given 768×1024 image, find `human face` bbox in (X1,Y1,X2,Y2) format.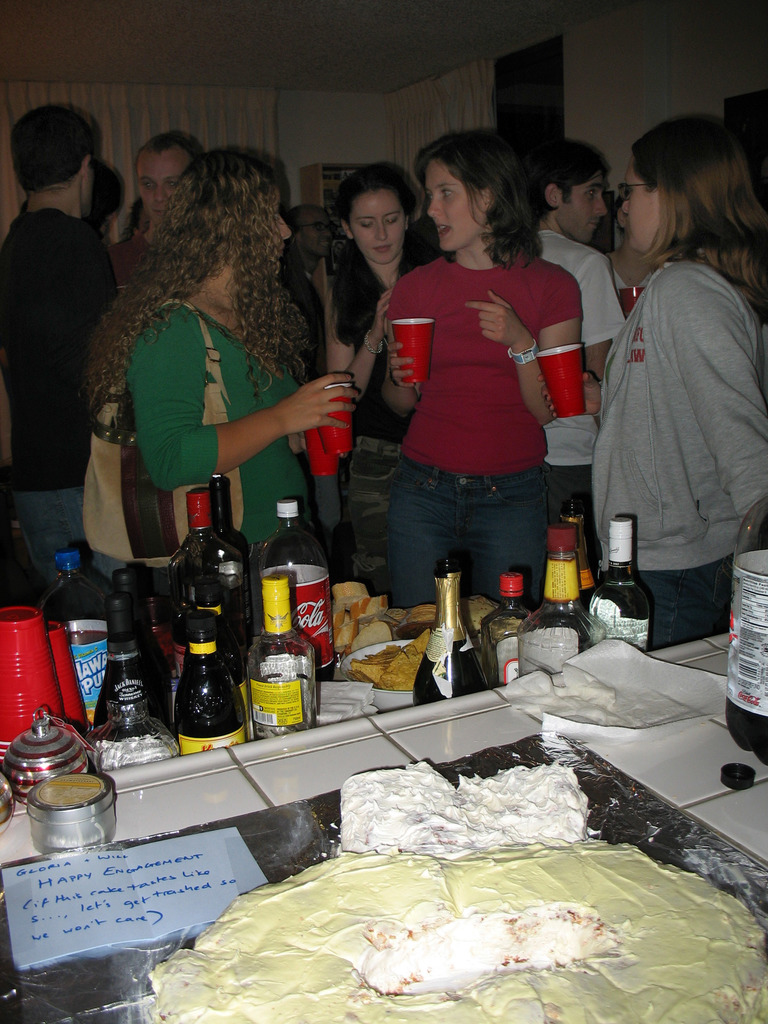
(558,173,605,244).
